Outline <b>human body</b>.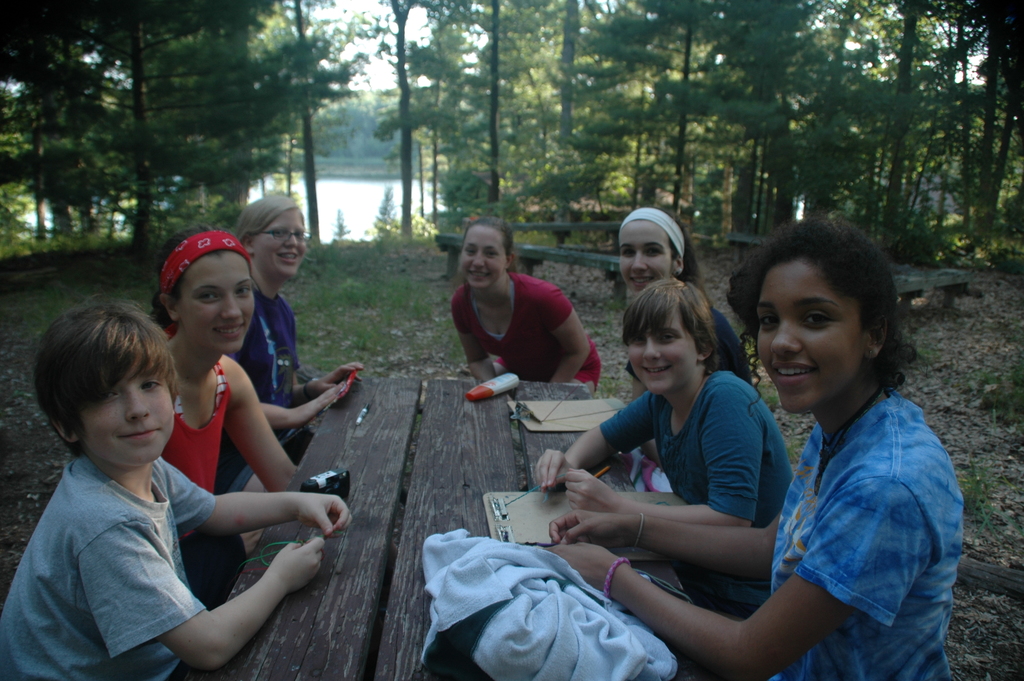
Outline: box(552, 211, 967, 680).
